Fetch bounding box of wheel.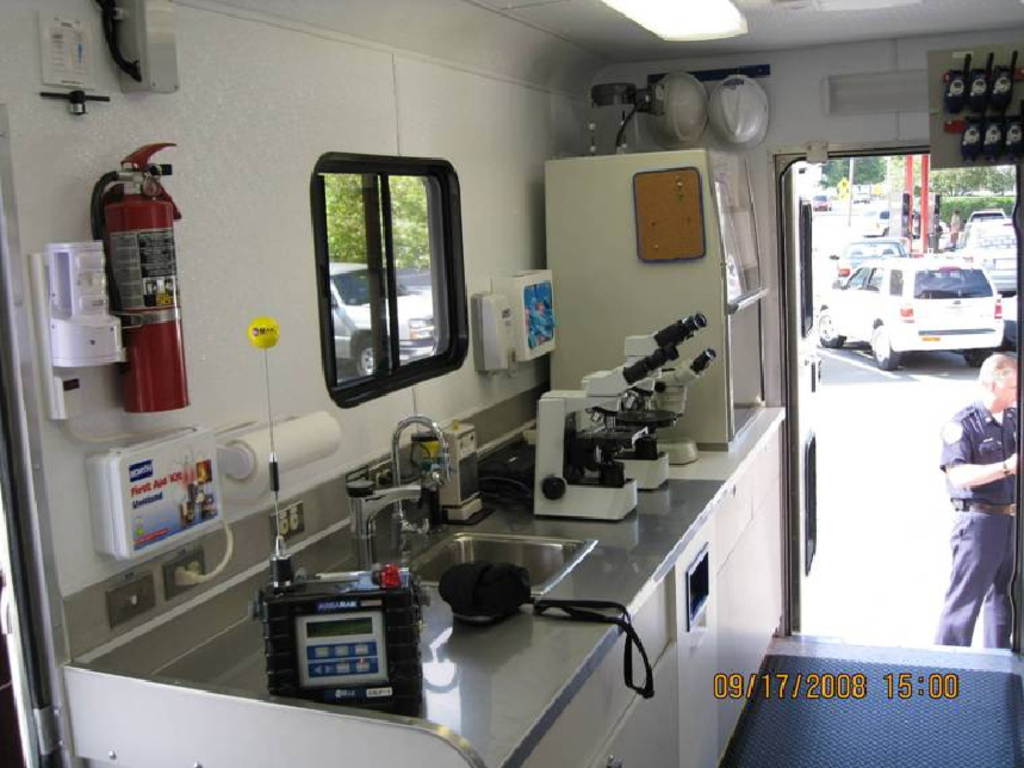
Bbox: 870/323/899/368.
